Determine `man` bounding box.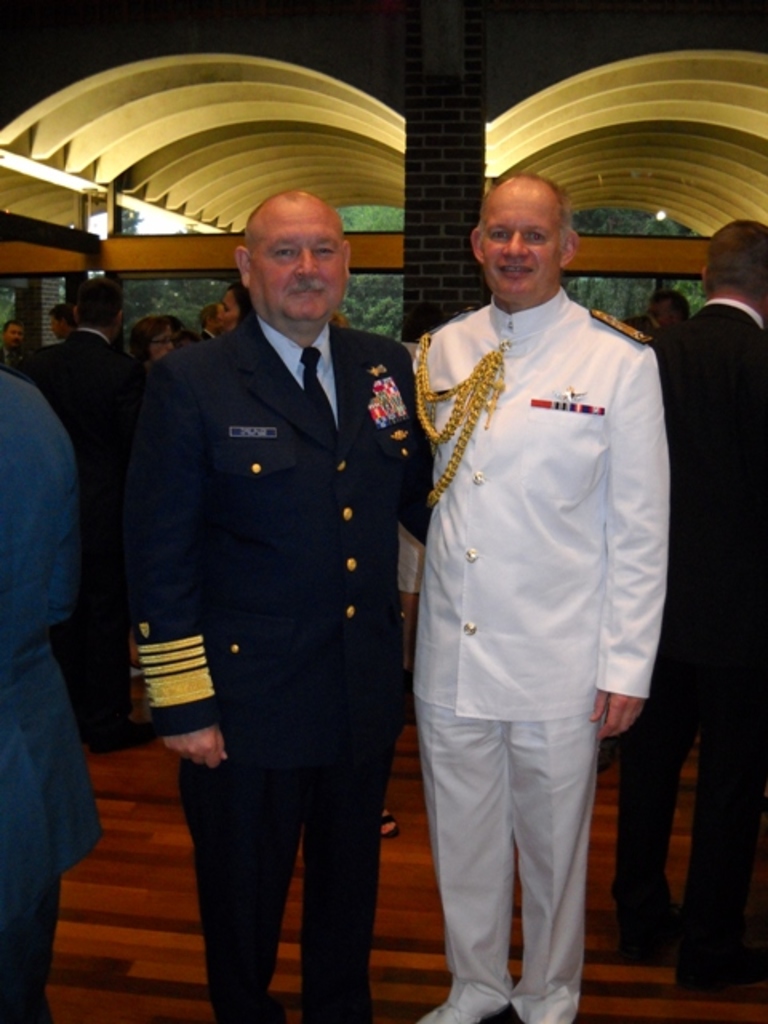
Determined: Rect(651, 294, 693, 331).
